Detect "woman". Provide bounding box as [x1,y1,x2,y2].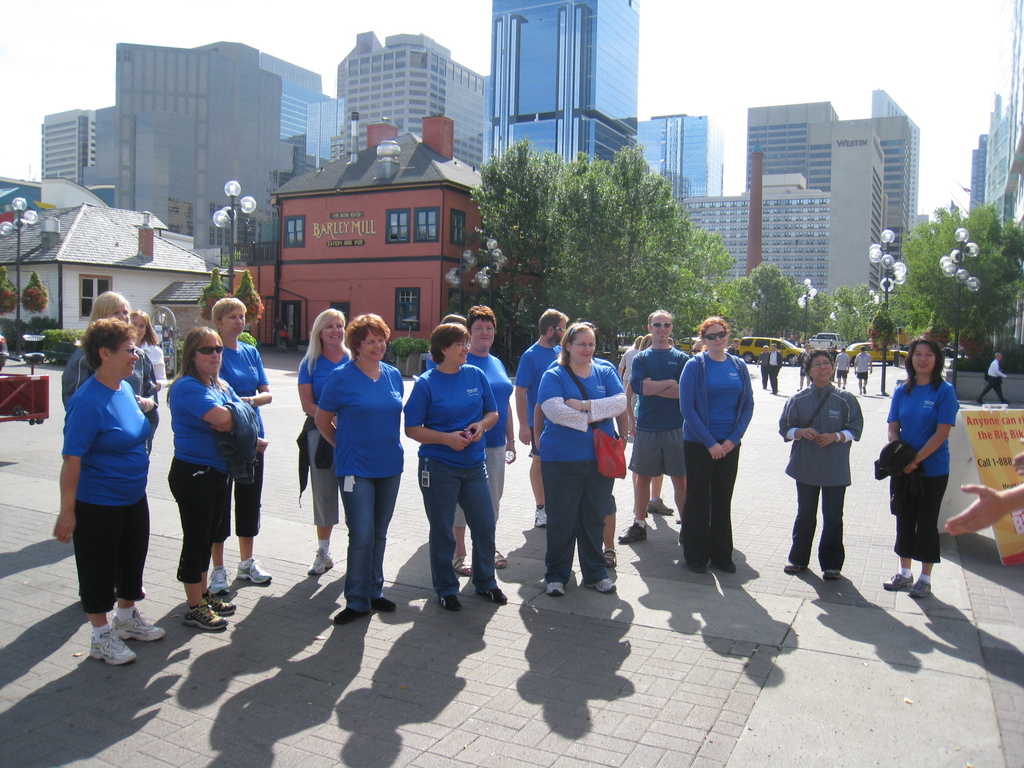
[210,298,272,596].
